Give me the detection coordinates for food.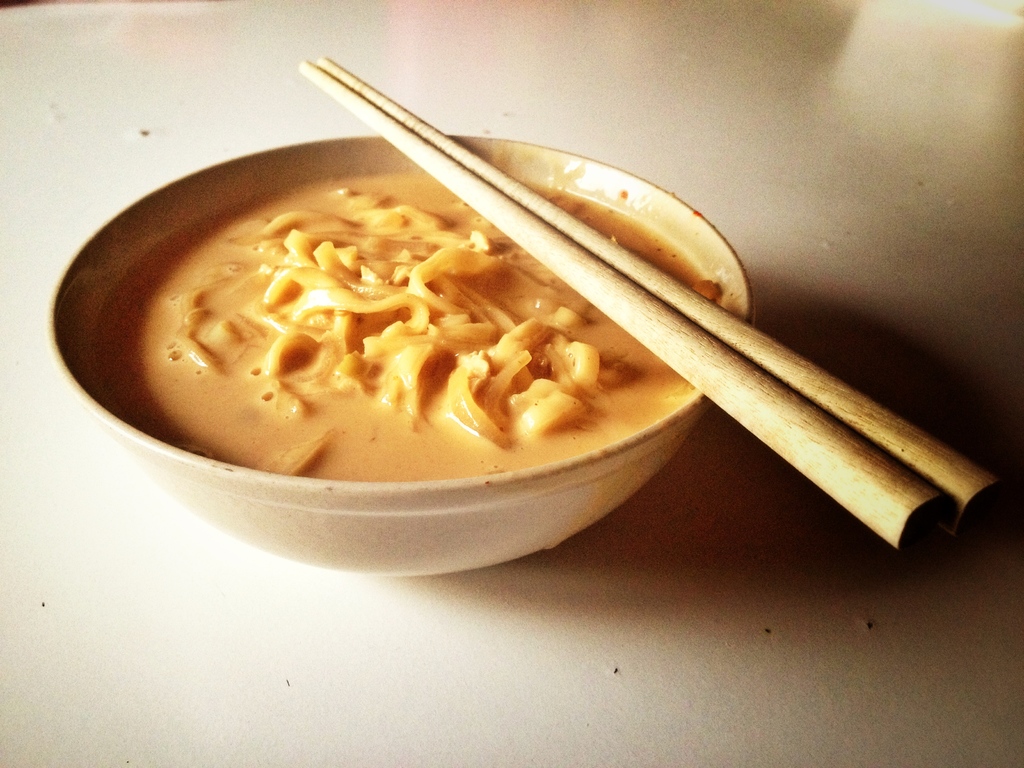
[x1=35, y1=164, x2=641, y2=483].
